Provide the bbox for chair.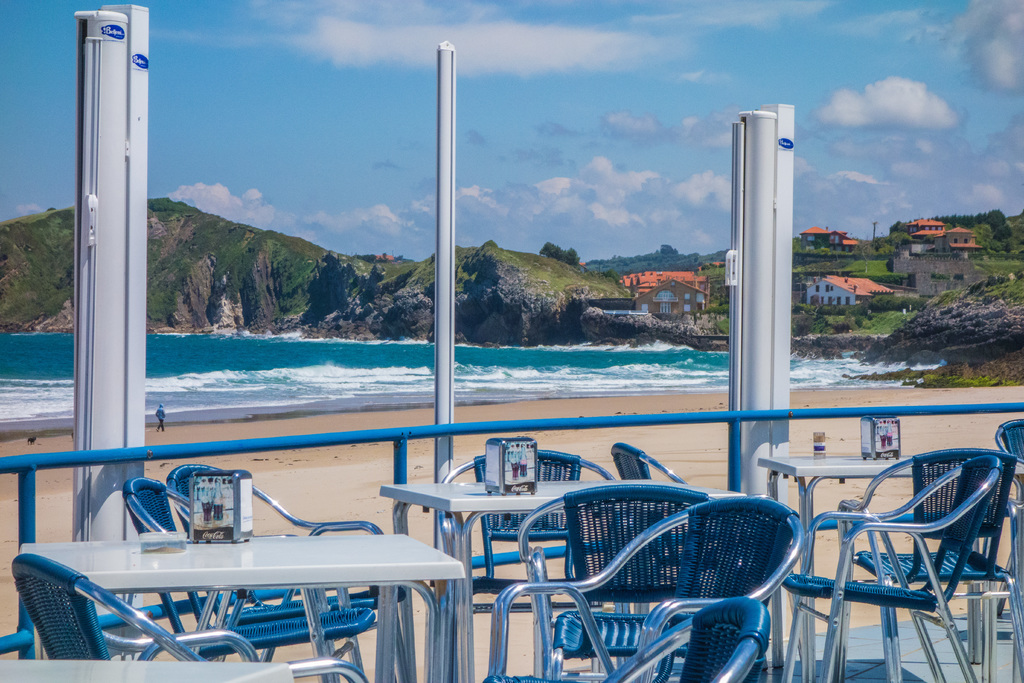
bbox=[442, 445, 619, 682].
